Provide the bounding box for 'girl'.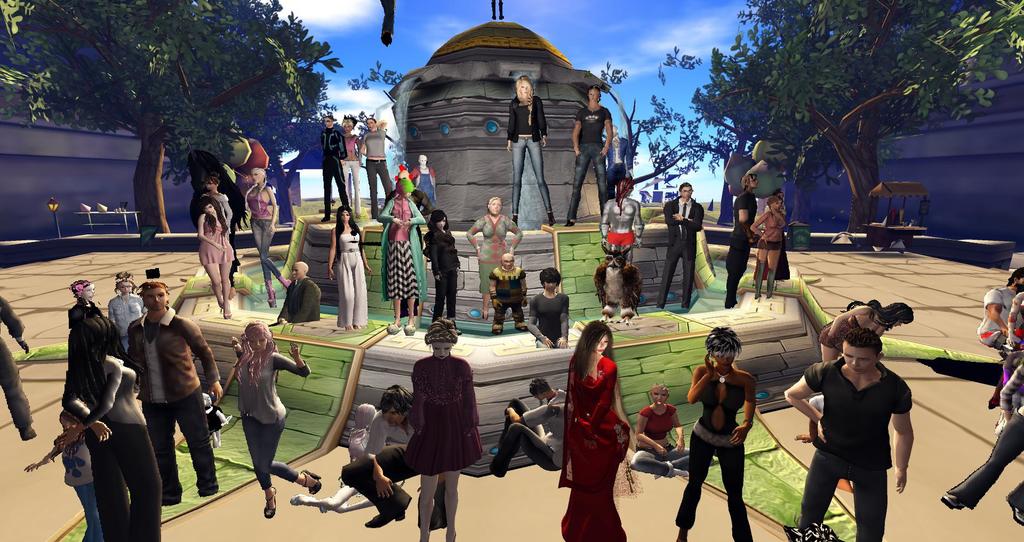
bbox(241, 163, 291, 304).
